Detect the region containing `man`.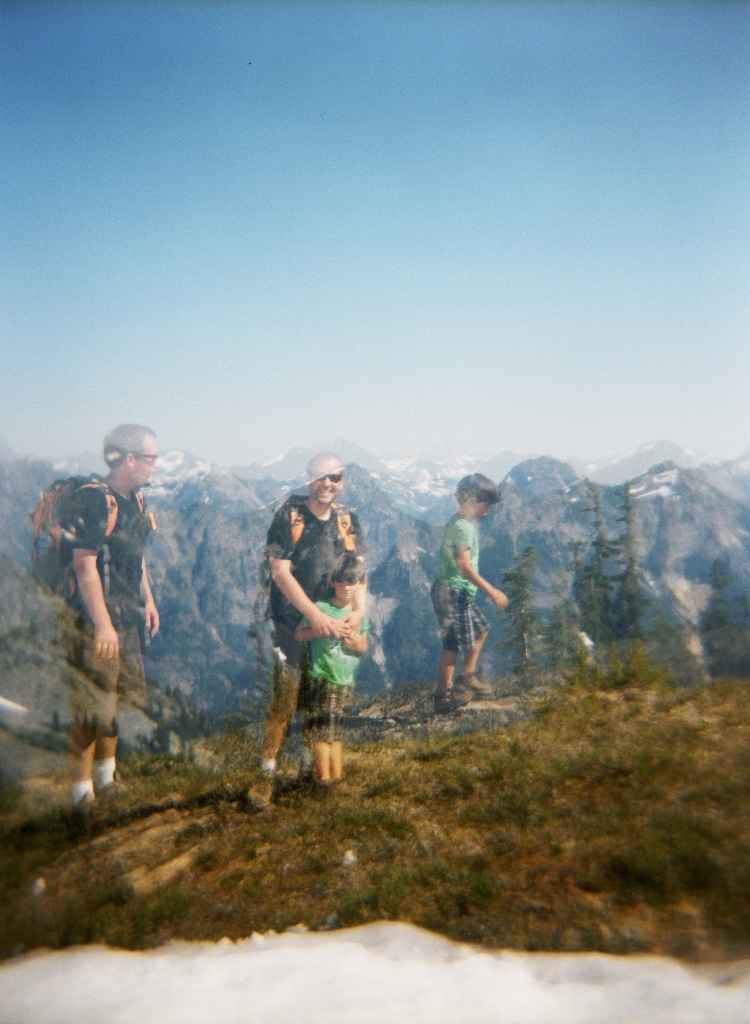
<bbox>252, 456, 374, 798</bbox>.
